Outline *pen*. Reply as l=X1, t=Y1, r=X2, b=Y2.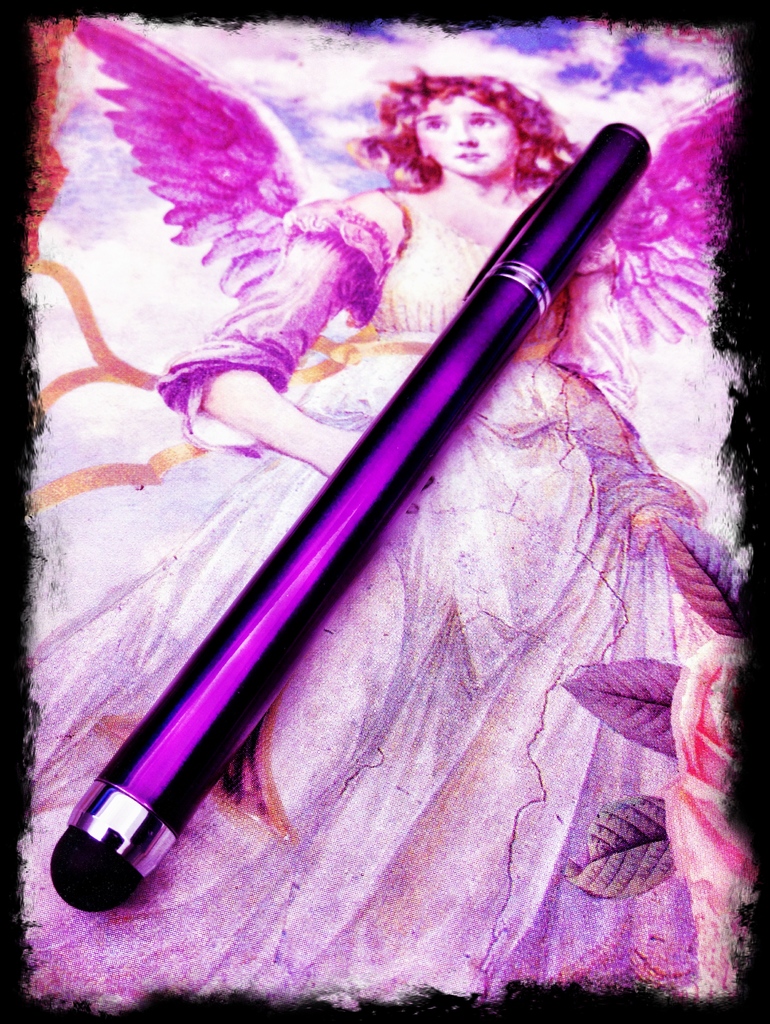
l=48, t=120, r=651, b=913.
